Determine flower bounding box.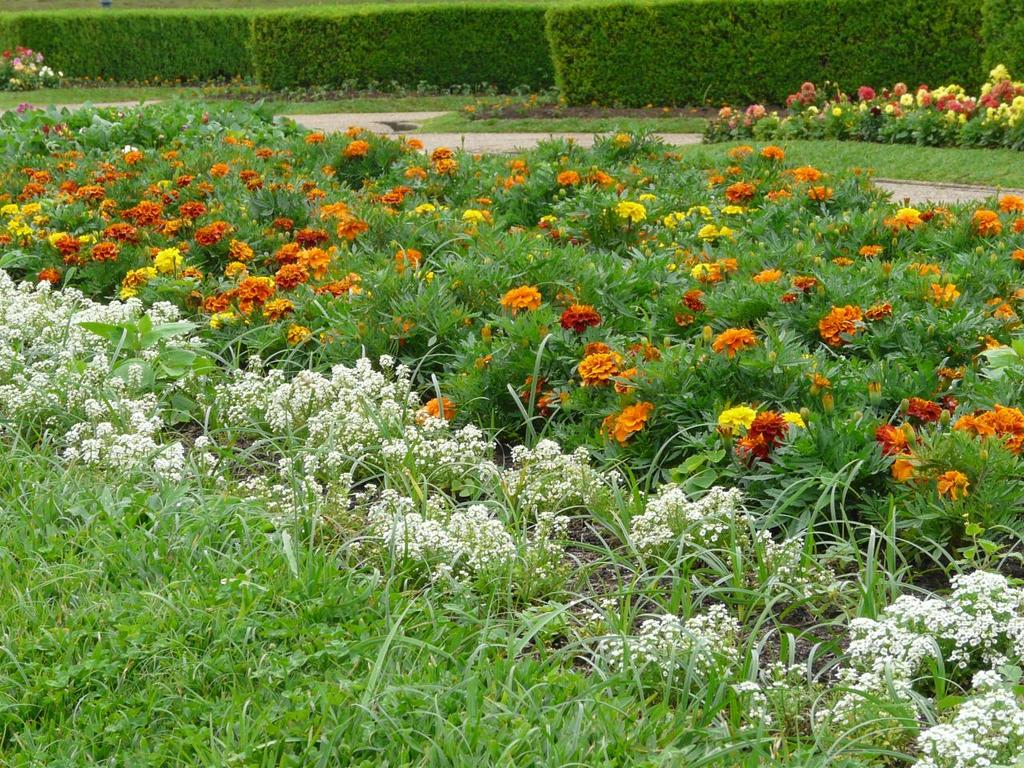
Determined: left=474, top=193, right=494, bottom=204.
